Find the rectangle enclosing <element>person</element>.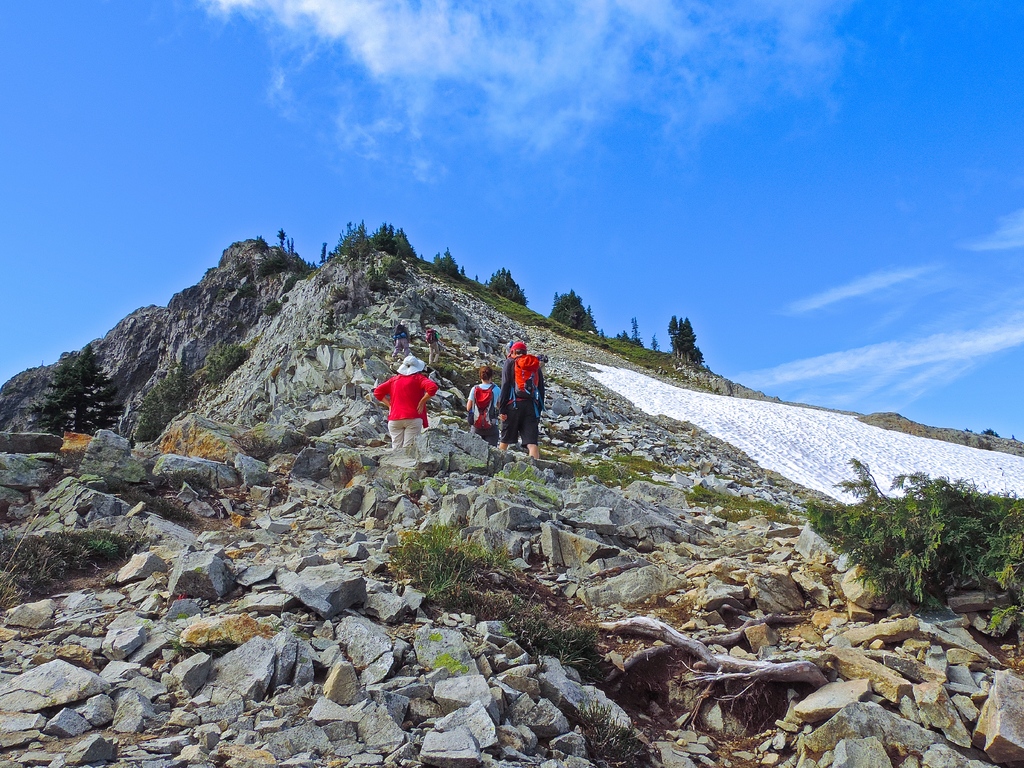
select_region(419, 327, 440, 371).
